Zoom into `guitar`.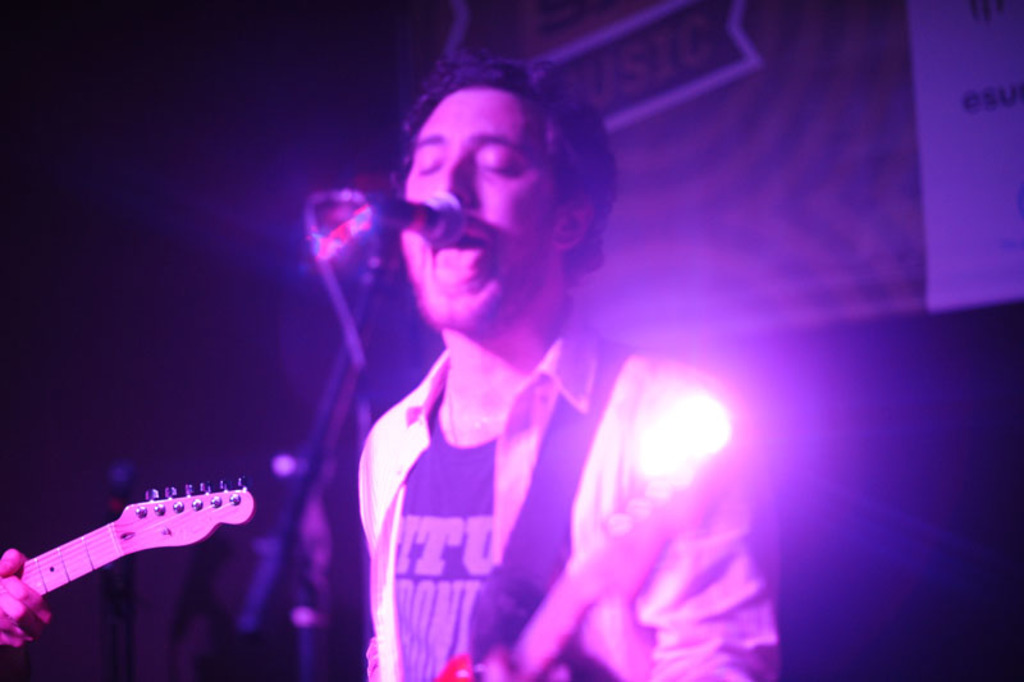
Zoom target: [6, 462, 262, 599].
